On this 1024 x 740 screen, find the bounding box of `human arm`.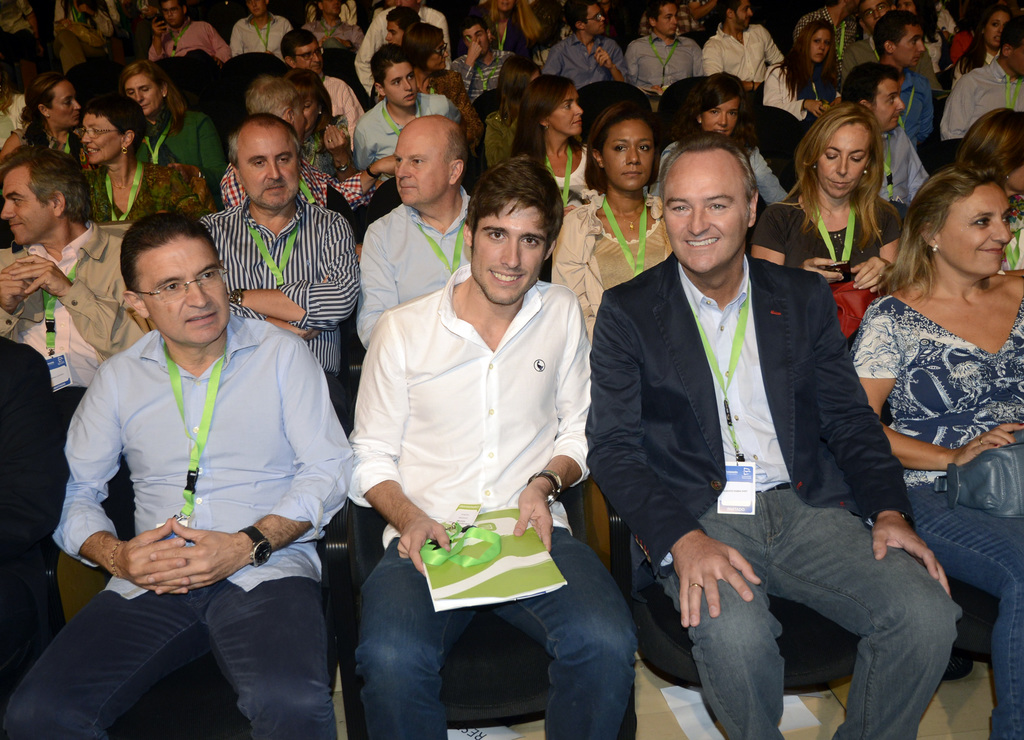
Bounding box: (left=52, top=22, right=85, bottom=76).
